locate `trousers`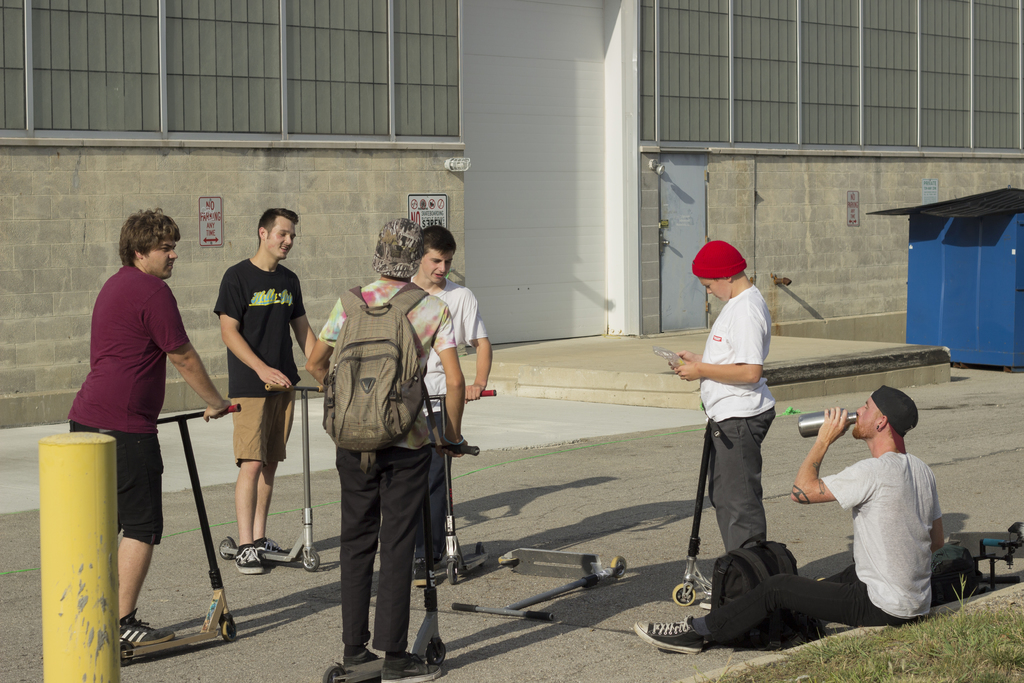
[422,409,451,563]
